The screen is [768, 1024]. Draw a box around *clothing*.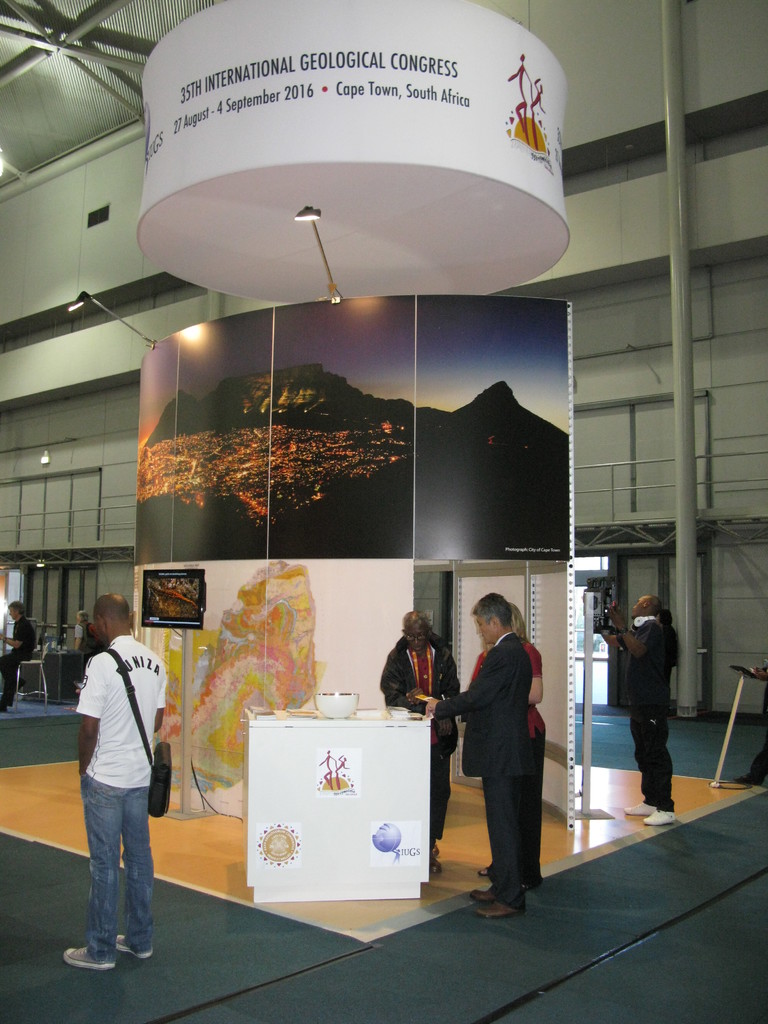
<box>4,614,29,680</box>.
